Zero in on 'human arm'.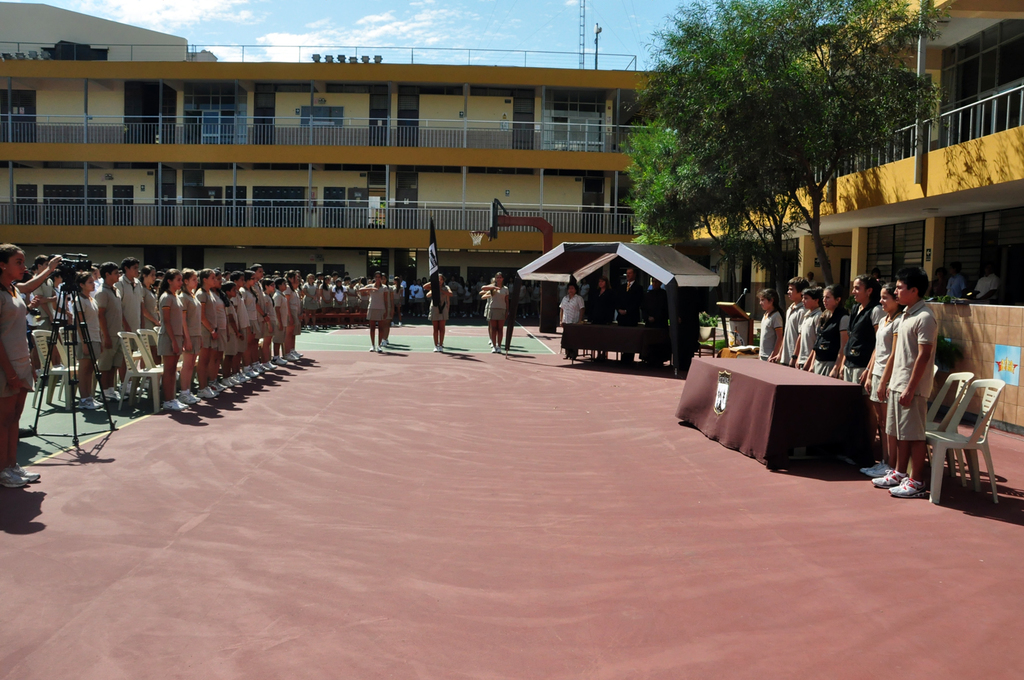
Zeroed in: (x1=177, y1=312, x2=193, y2=355).
